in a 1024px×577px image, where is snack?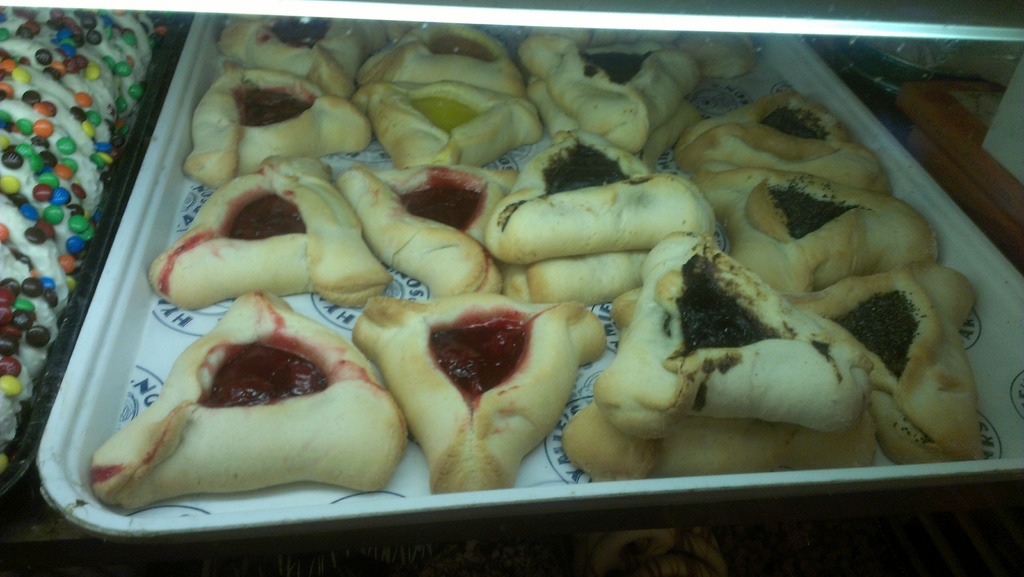
box(145, 144, 378, 308).
